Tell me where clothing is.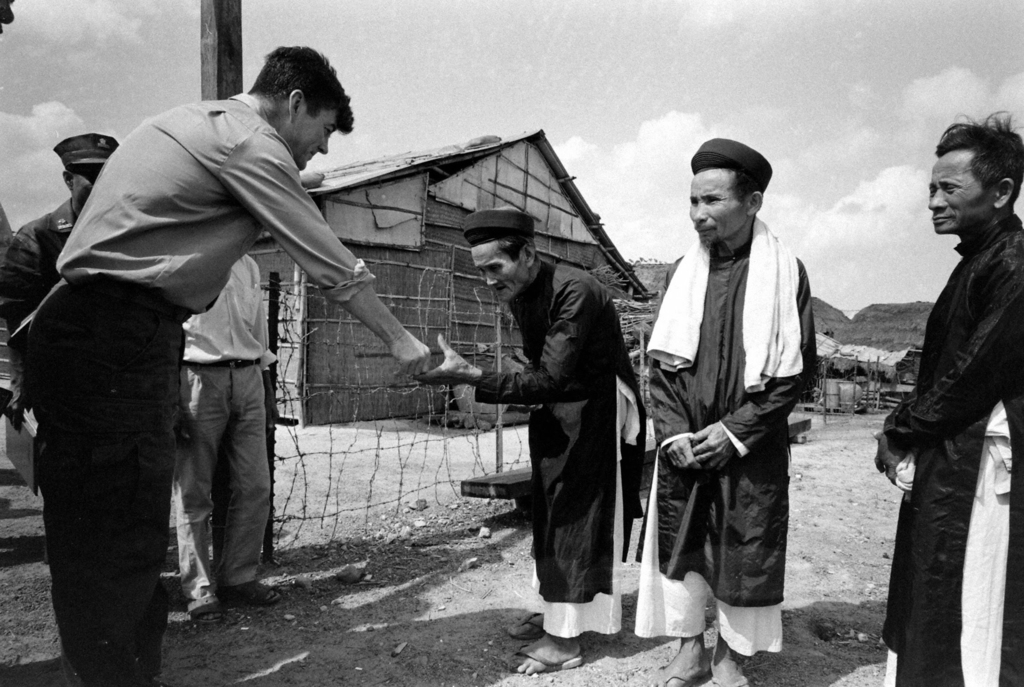
clothing is at <region>2, 200, 93, 557</region>.
